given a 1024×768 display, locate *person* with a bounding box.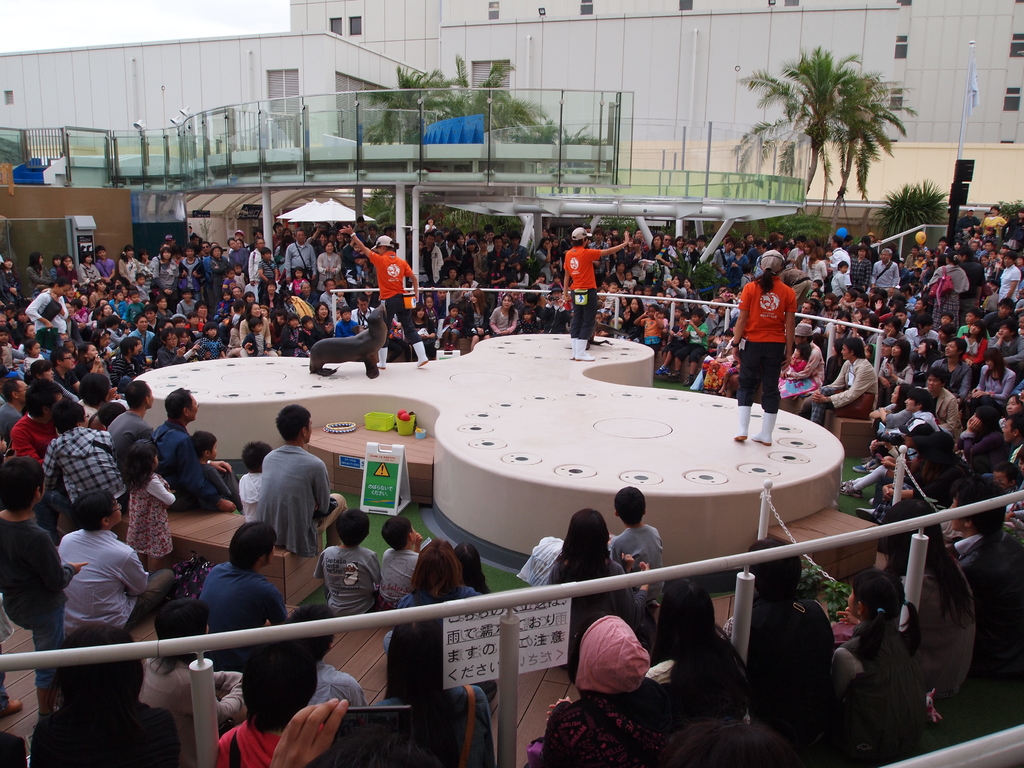
Located: 759:241:765:243.
